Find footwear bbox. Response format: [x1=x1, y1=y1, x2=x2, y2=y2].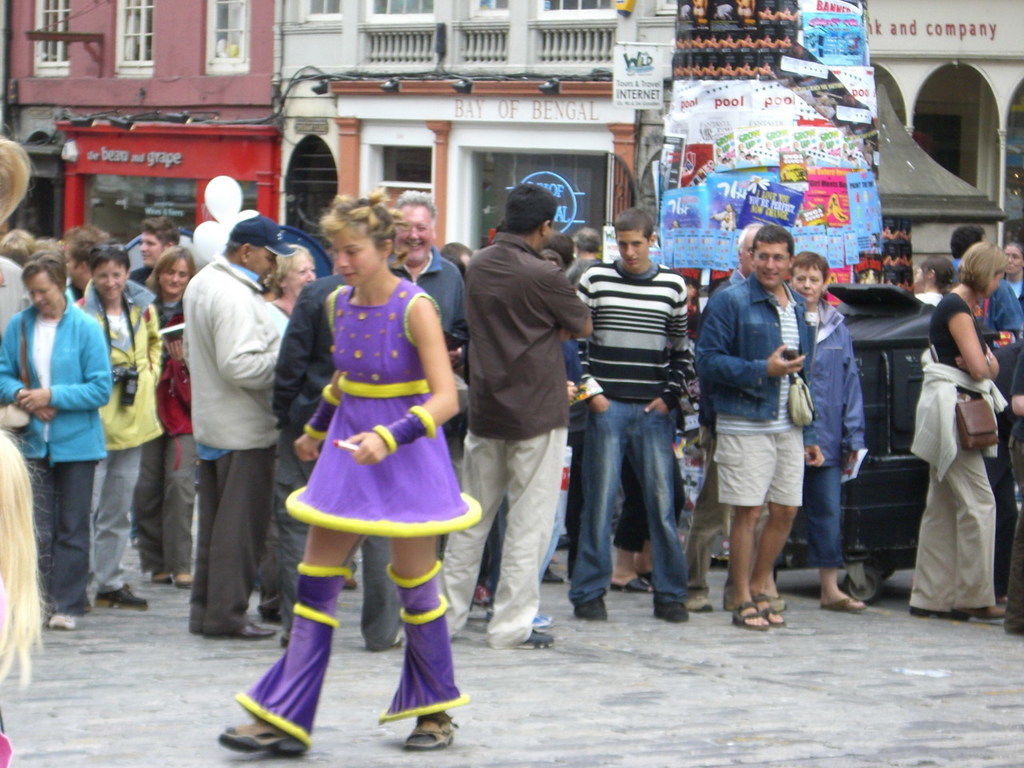
[x1=150, y1=573, x2=170, y2=584].
